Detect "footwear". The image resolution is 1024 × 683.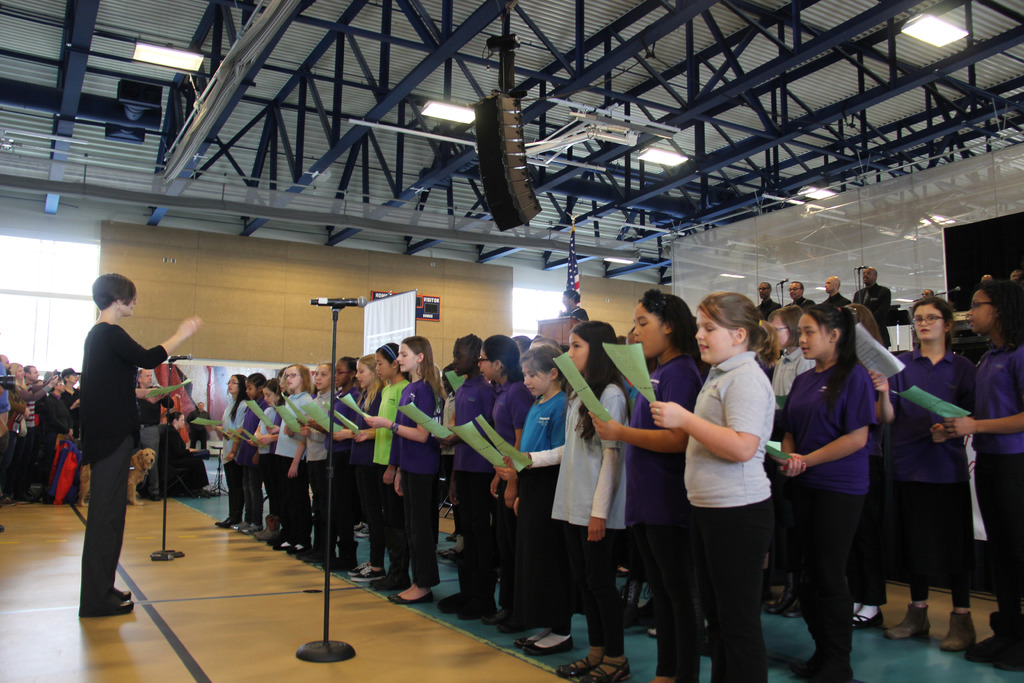
l=214, t=514, r=241, b=527.
